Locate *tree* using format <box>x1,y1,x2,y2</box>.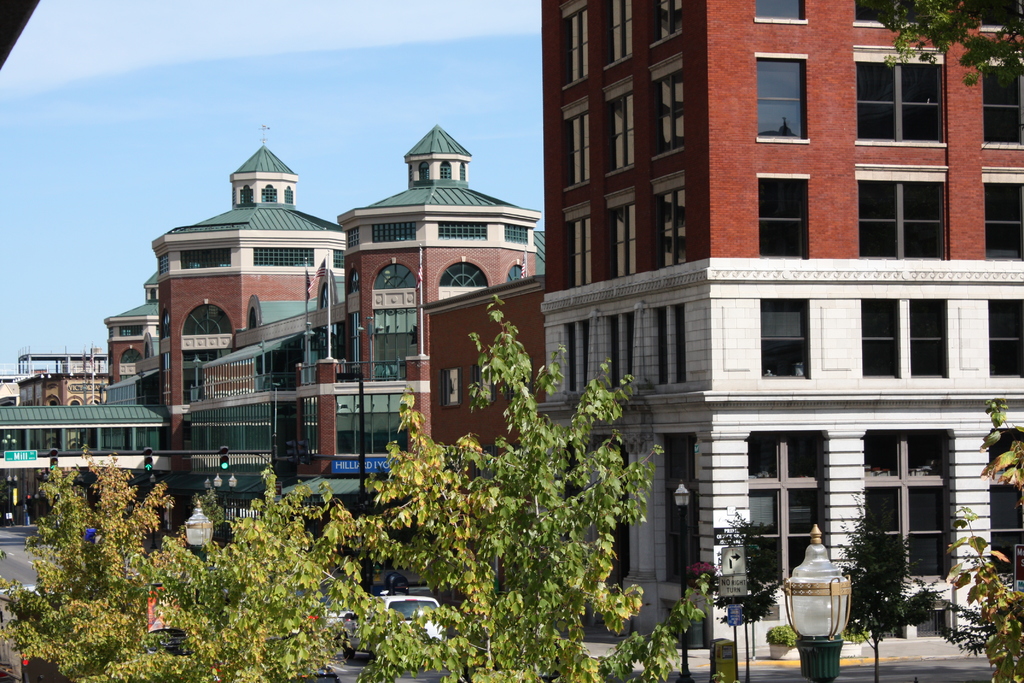
<box>870,0,1023,85</box>.
